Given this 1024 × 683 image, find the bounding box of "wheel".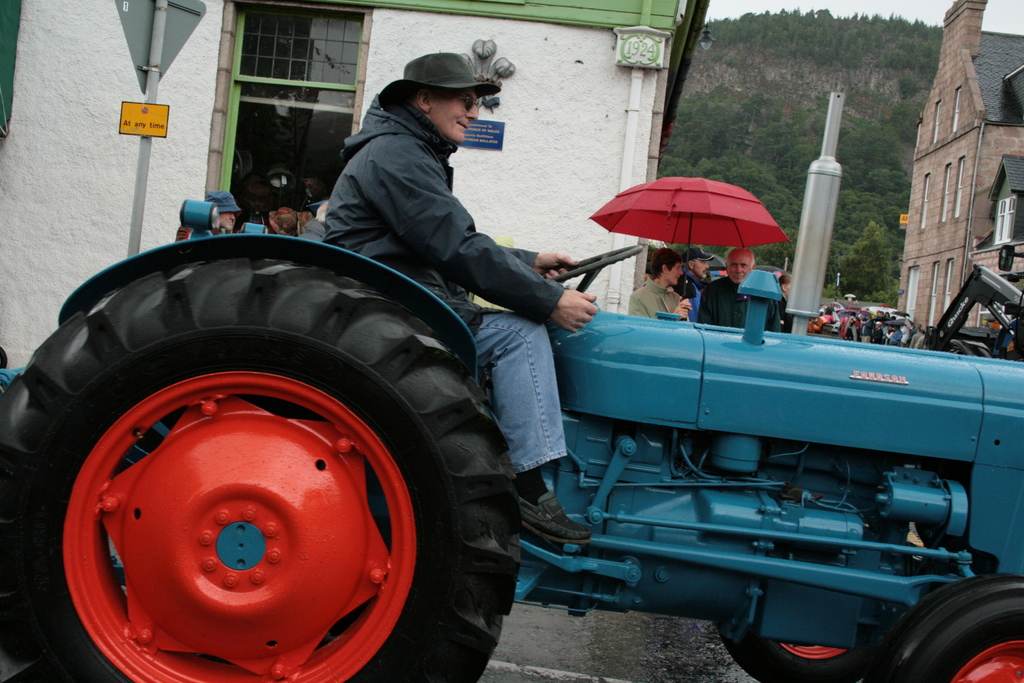
bbox=[863, 572, 1023, 682].
